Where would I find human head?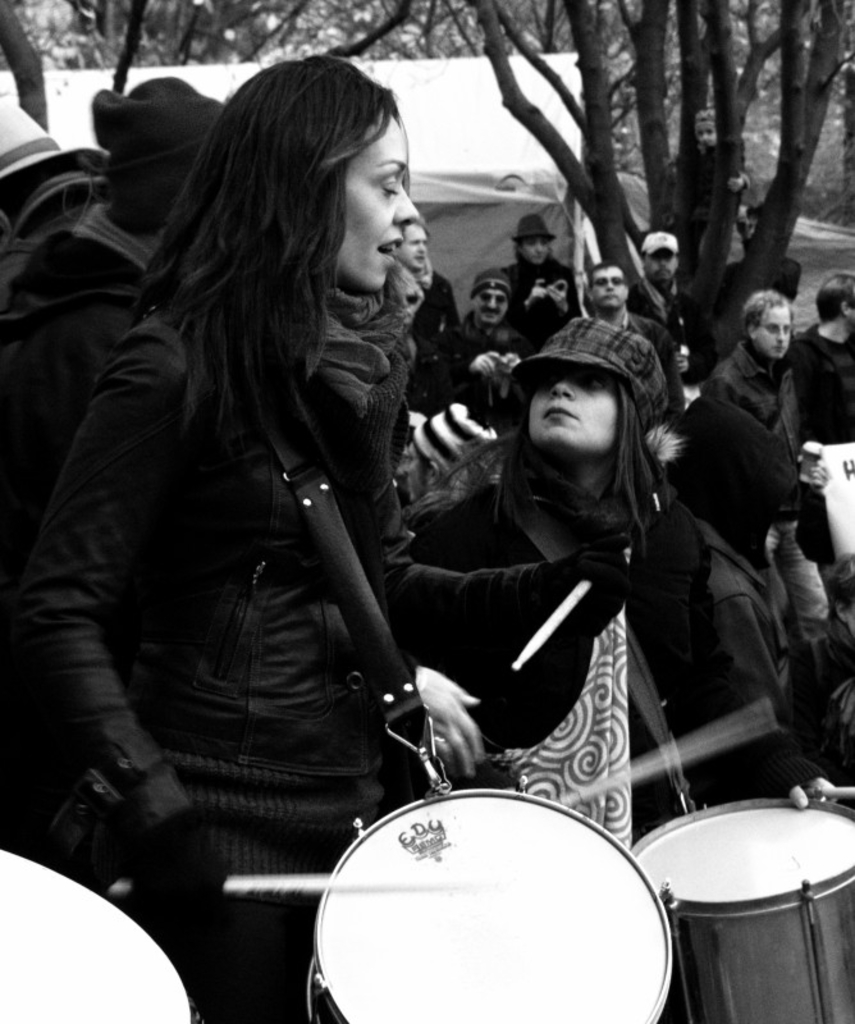
At box=[164, 56, 436, 401].
